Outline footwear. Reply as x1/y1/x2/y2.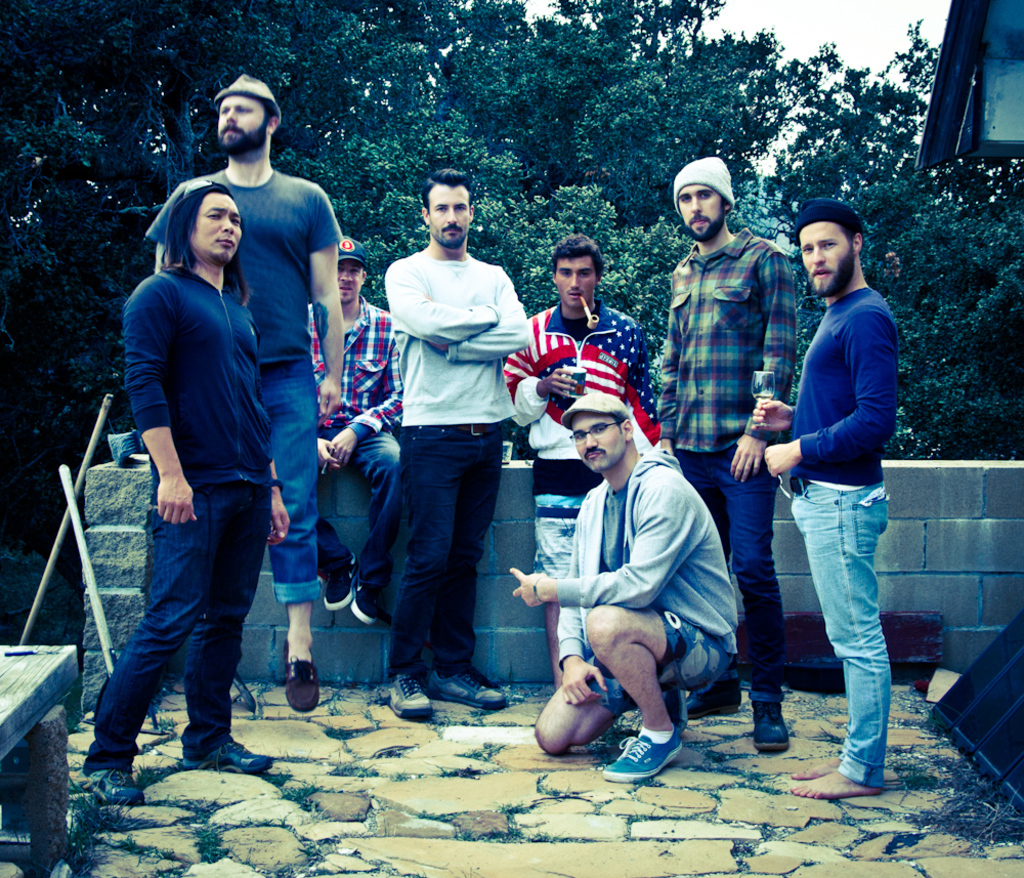
676/678/731/716.
